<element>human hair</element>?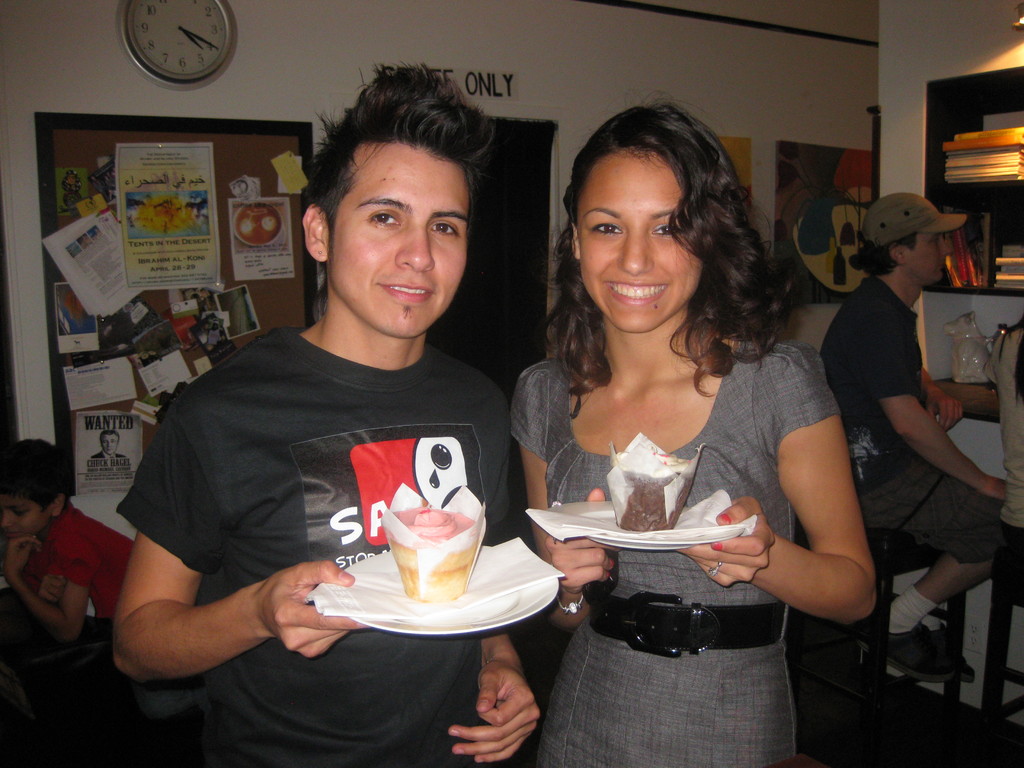
(538, 103, 760, 429)
